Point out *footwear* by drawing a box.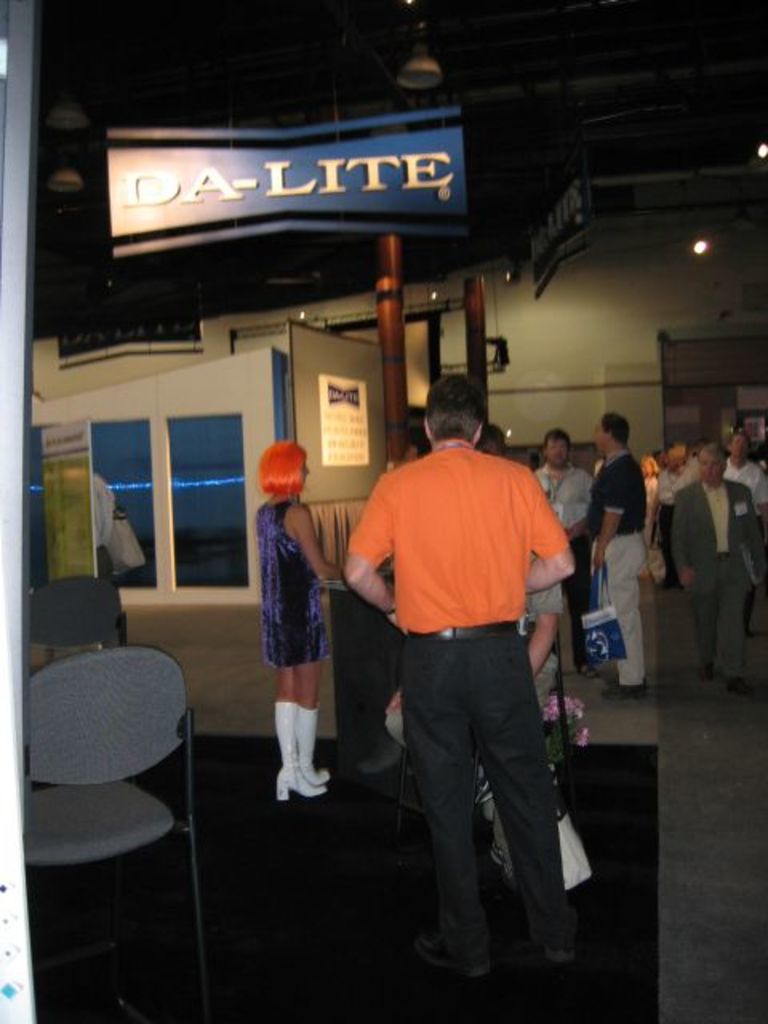
l=523, t=928, r=579, b=968.
